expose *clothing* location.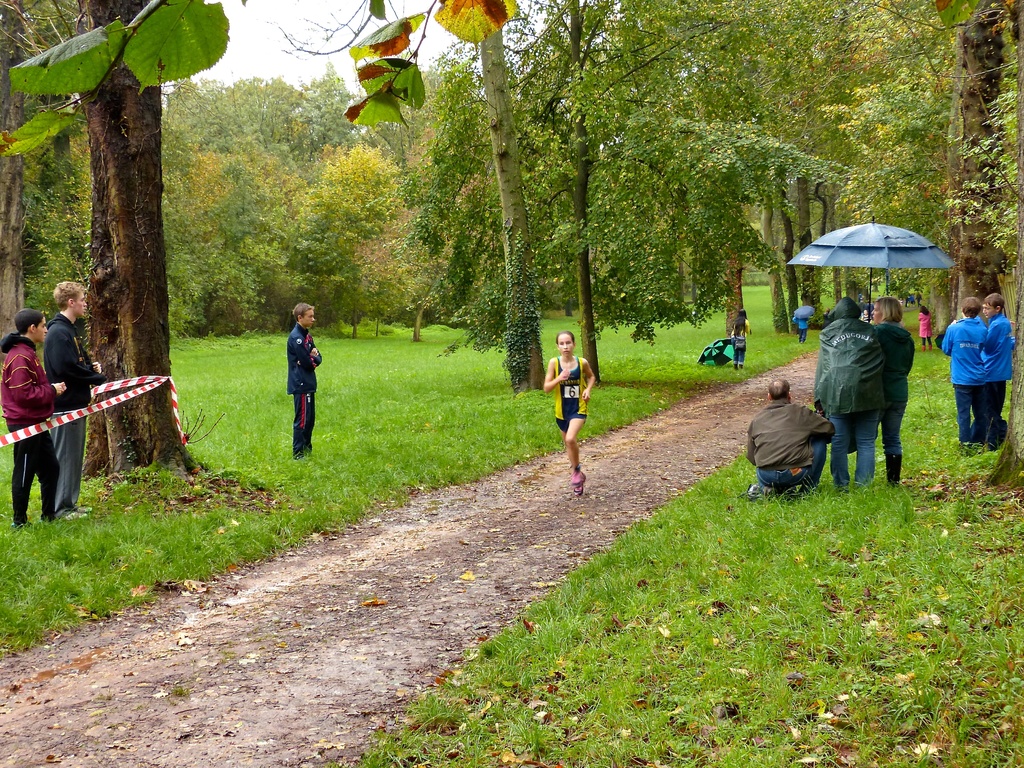
Exposed at [left=938, top=315, right=989, bottom=447].
